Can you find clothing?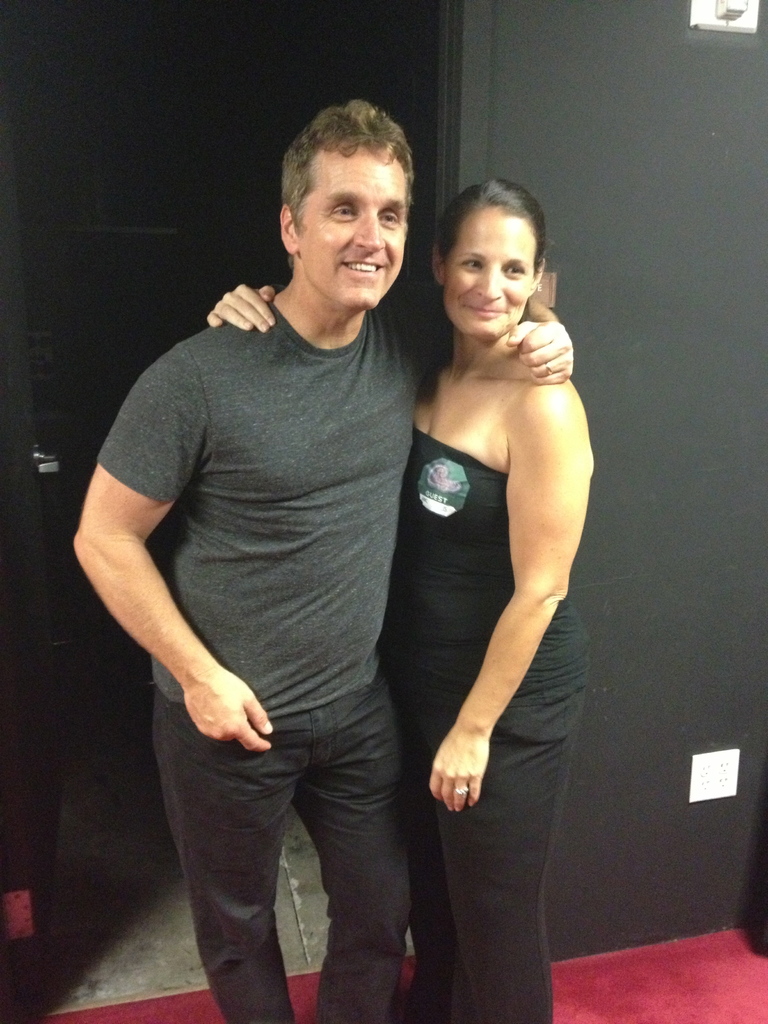
Yes, bounding box: [left=98, top=298, right=449, bottom=1023].
